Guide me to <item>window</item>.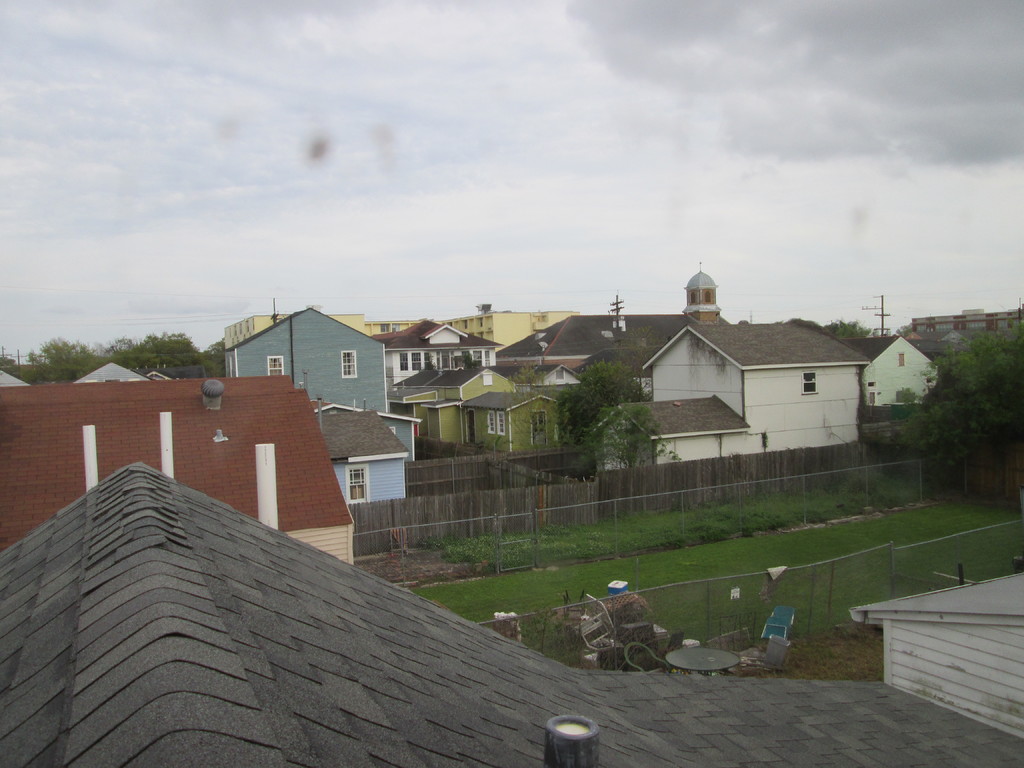
Guidance: [left=805, top=367, right=820, bottom=394].
